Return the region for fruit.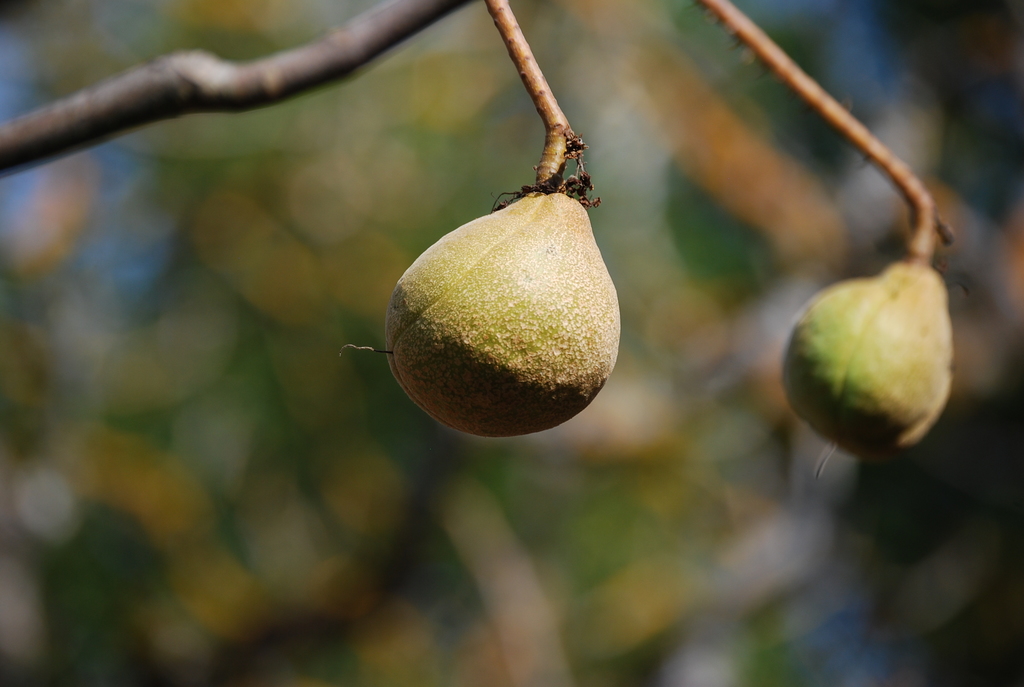
box(371, 188, 626, 442).
